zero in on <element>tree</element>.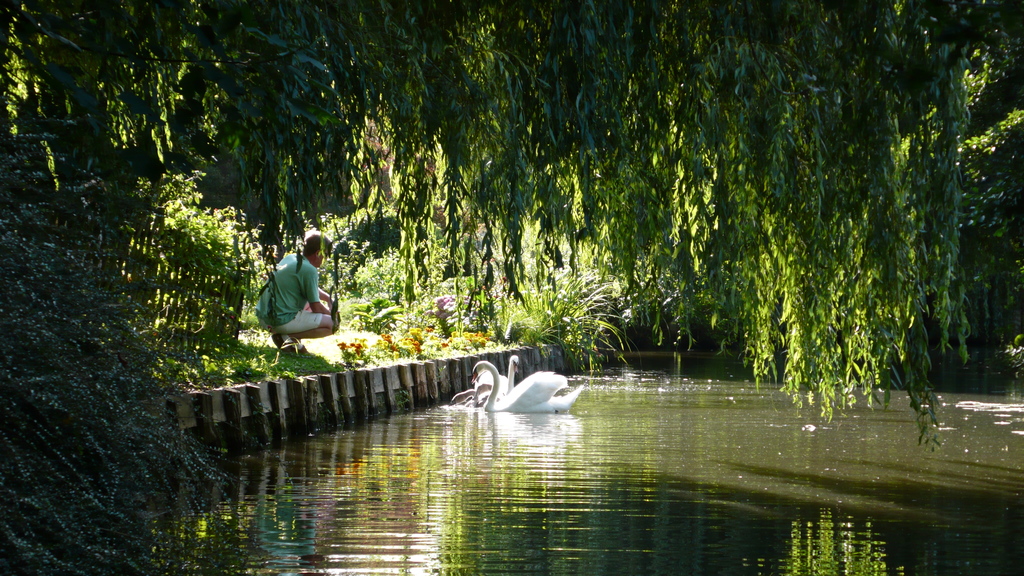
Zeroed in: bbox=(0, 0, 1023, 439).
